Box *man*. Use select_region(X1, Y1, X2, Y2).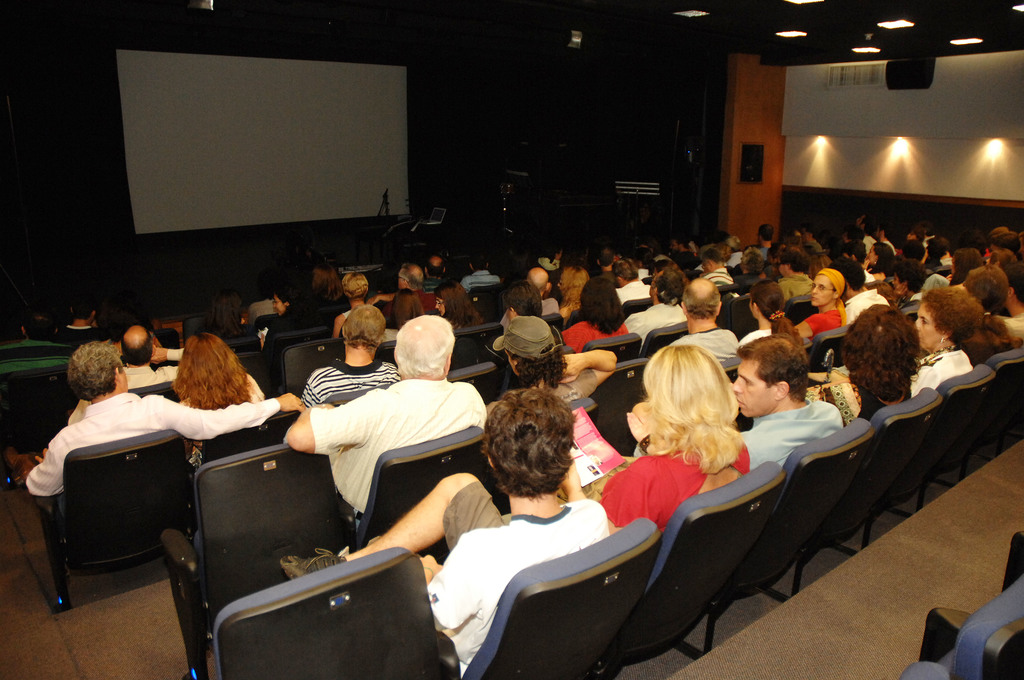
select_region(57, 294, 102, 346).
